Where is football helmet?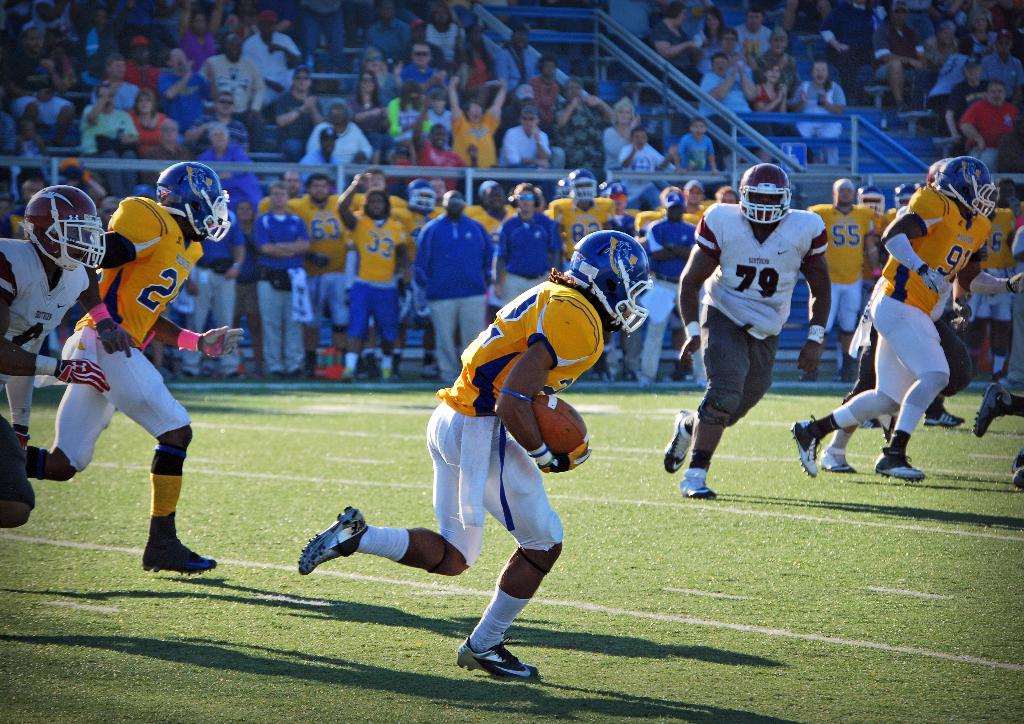
bbox=(941, 155, 1002, 222).
